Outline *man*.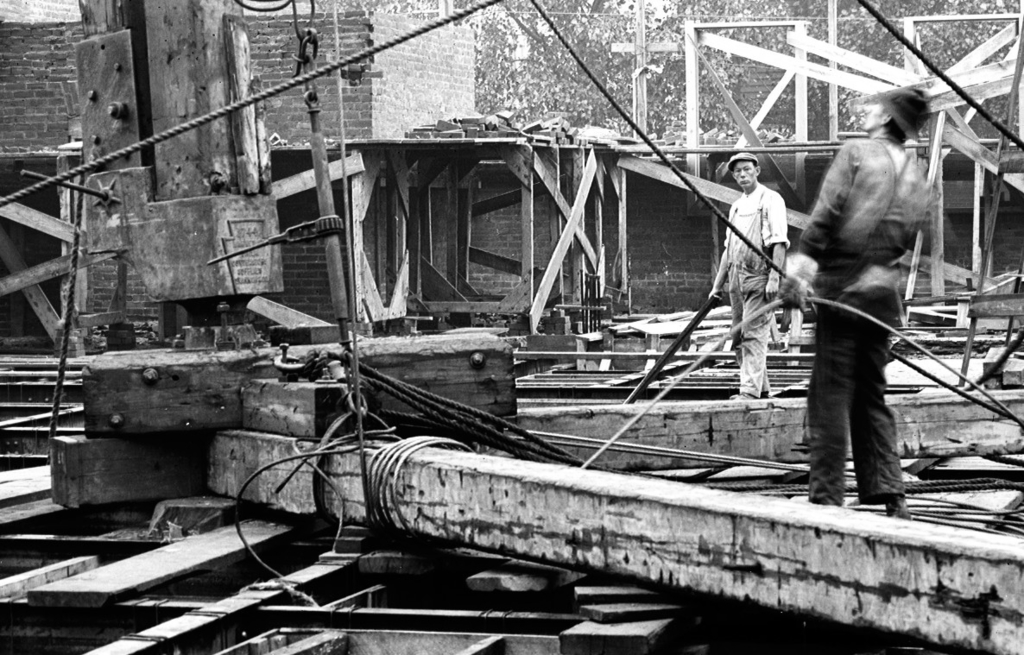
Outline: [left=782, top=73, right=945, bottom=547].
